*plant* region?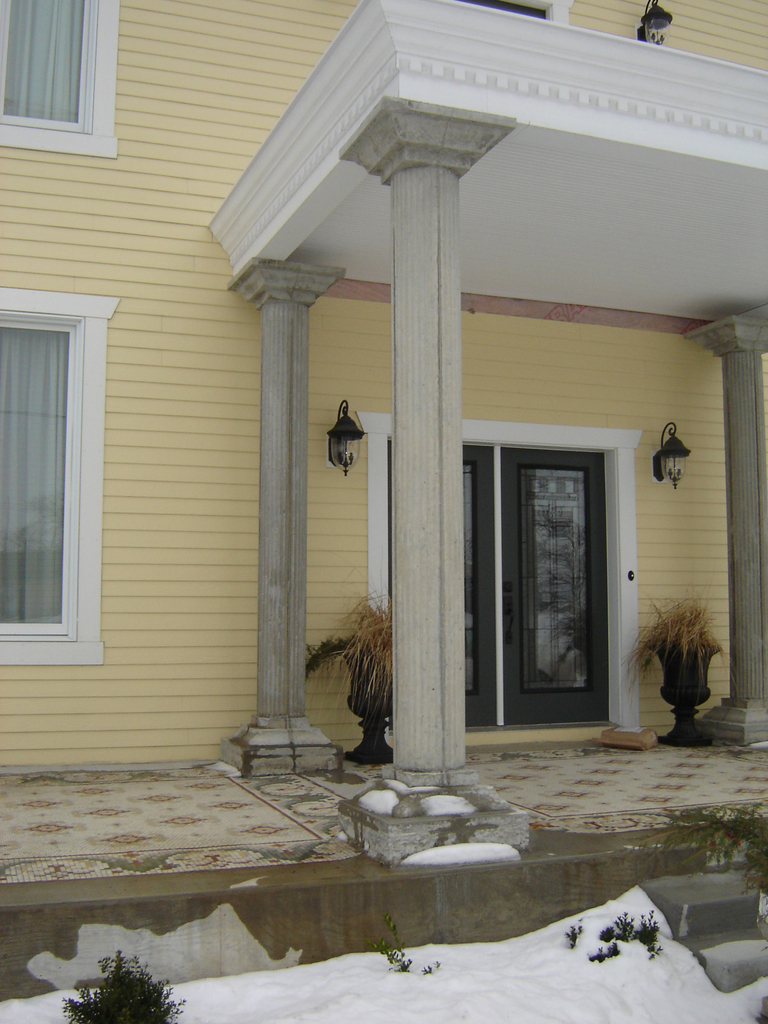
crop(69, 948, 183, 1023)
